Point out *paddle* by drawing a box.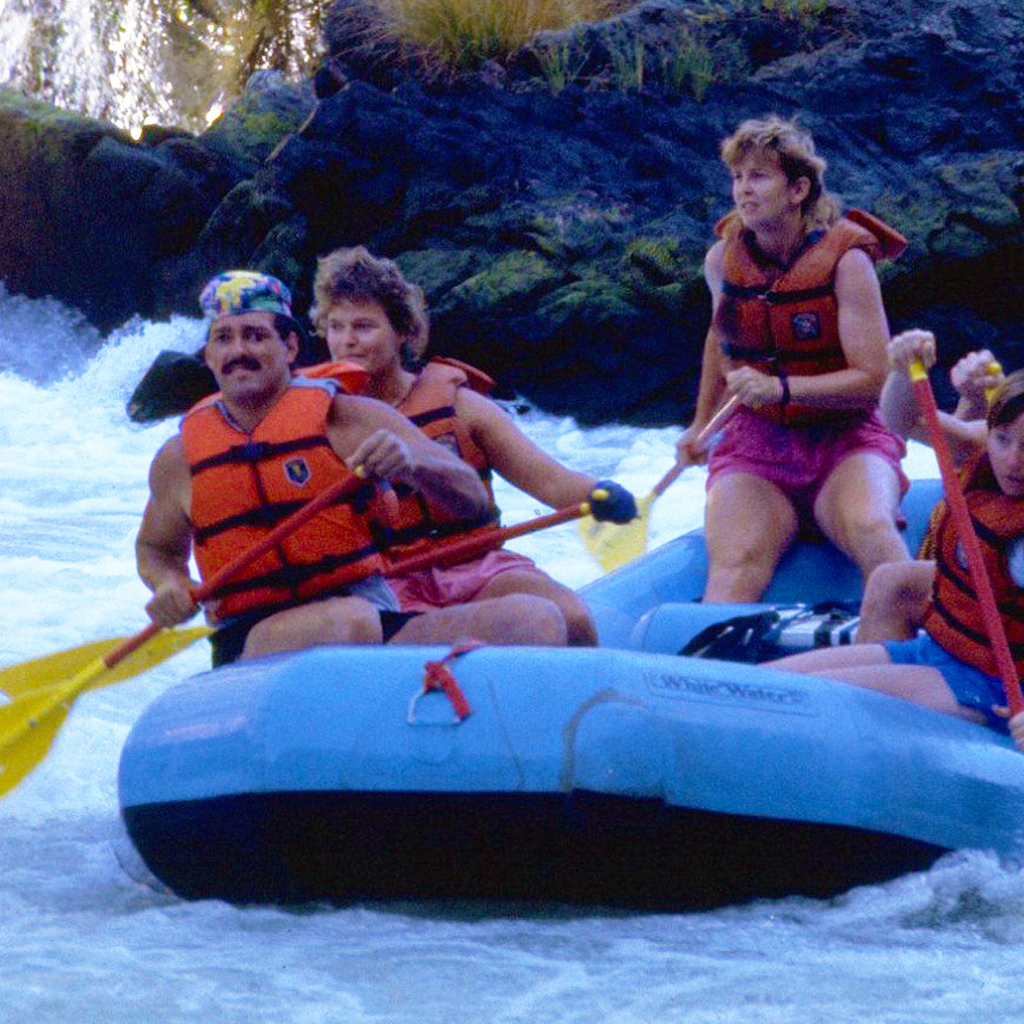
<box>4,487,607,695</box>.
